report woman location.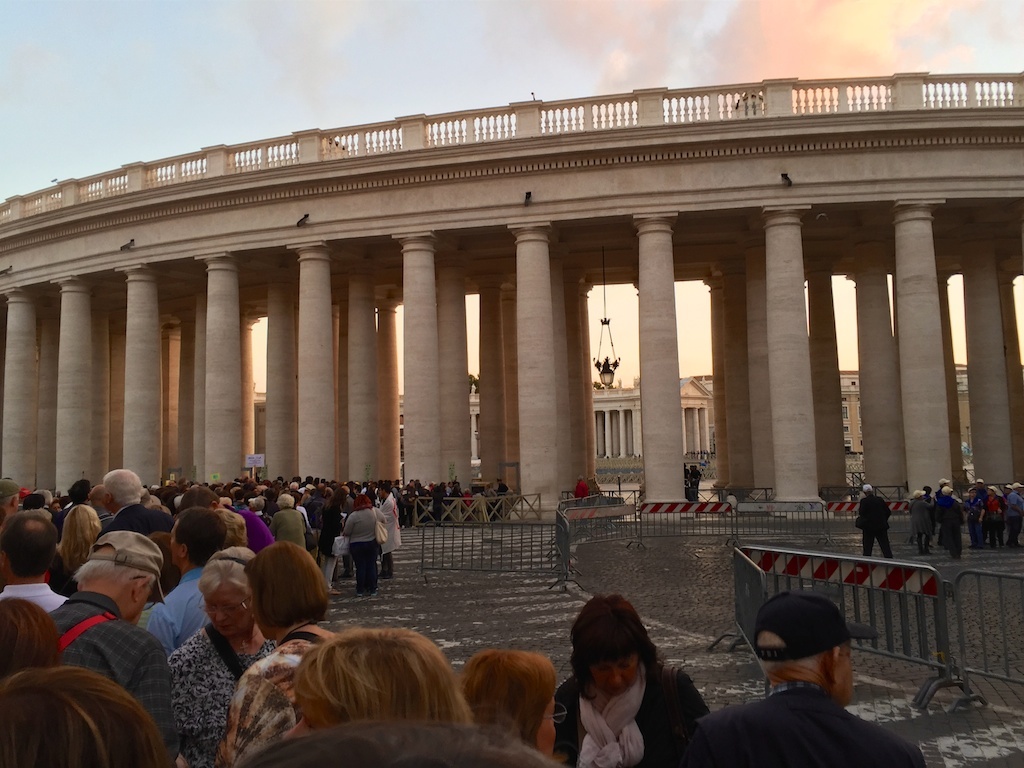
Report: l=912, t=493, r=935, b=551.
